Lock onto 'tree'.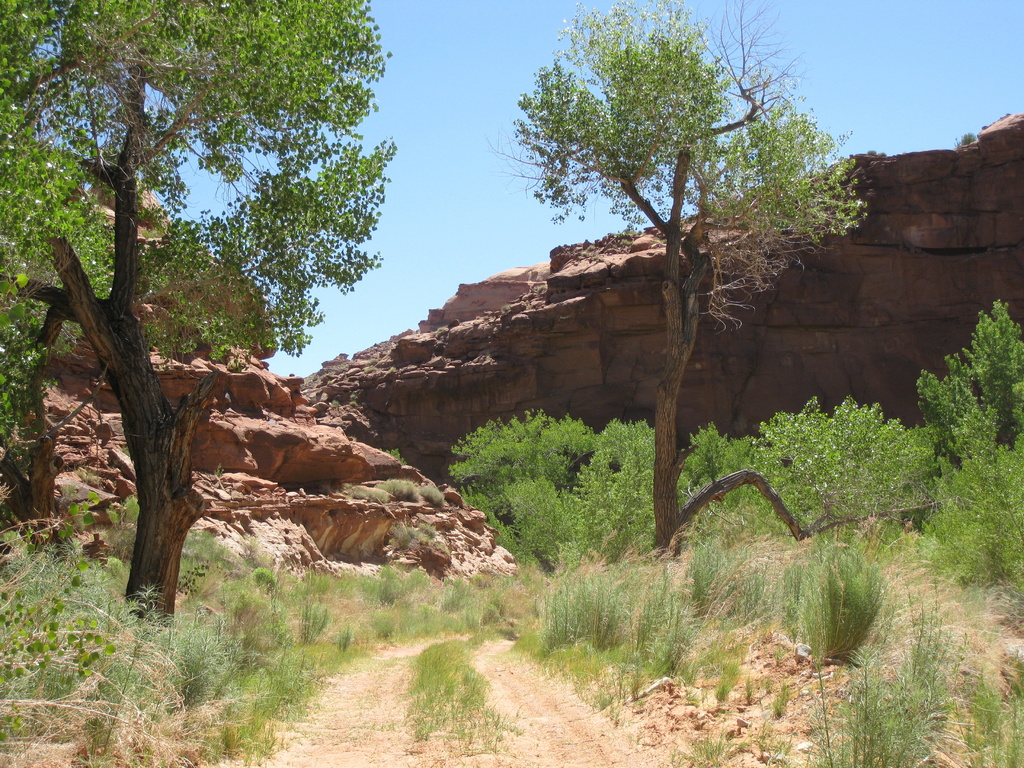
Locked: 464/15/858/546.
